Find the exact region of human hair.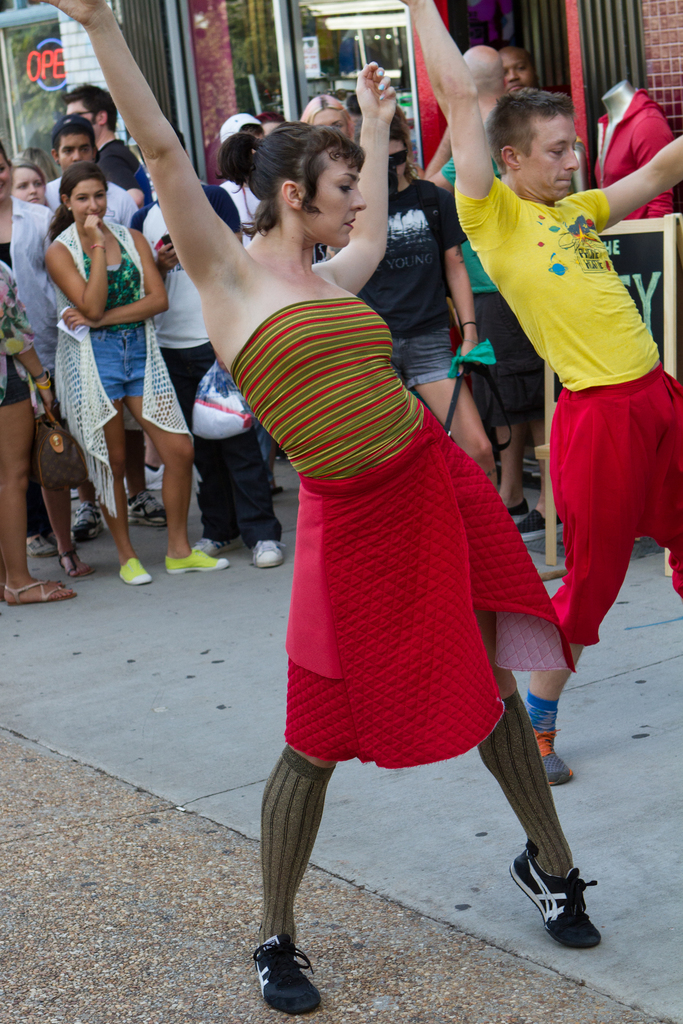
Exact region: locate(350, 93, 423, 184).
